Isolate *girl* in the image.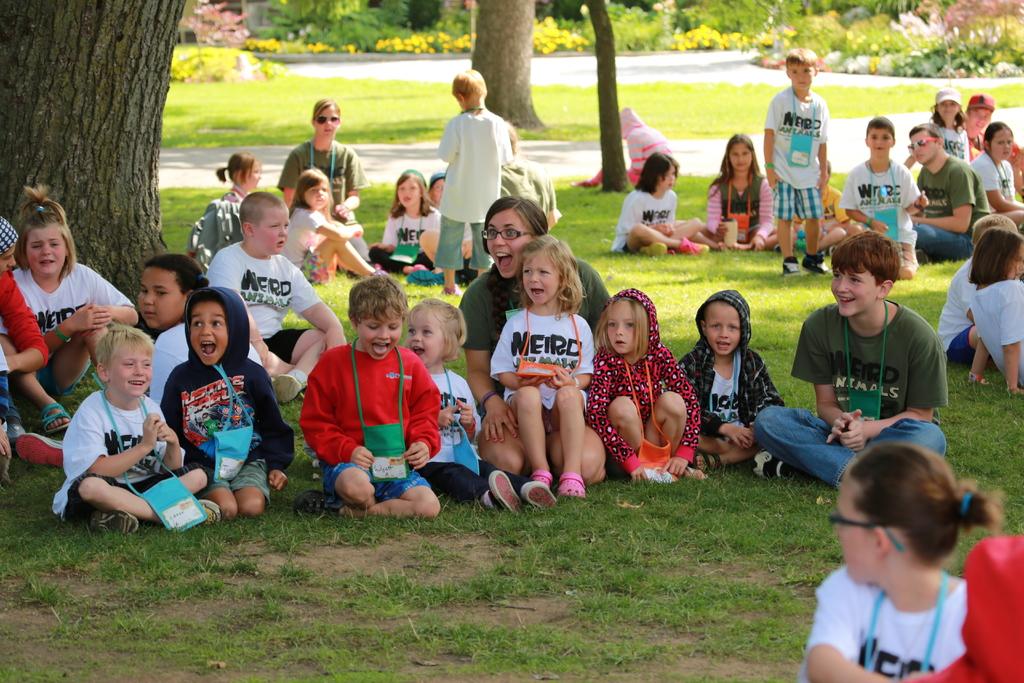
Isolated region: {"x1": 135, "y1": 249, "x2": 264, "y2": 407}.
